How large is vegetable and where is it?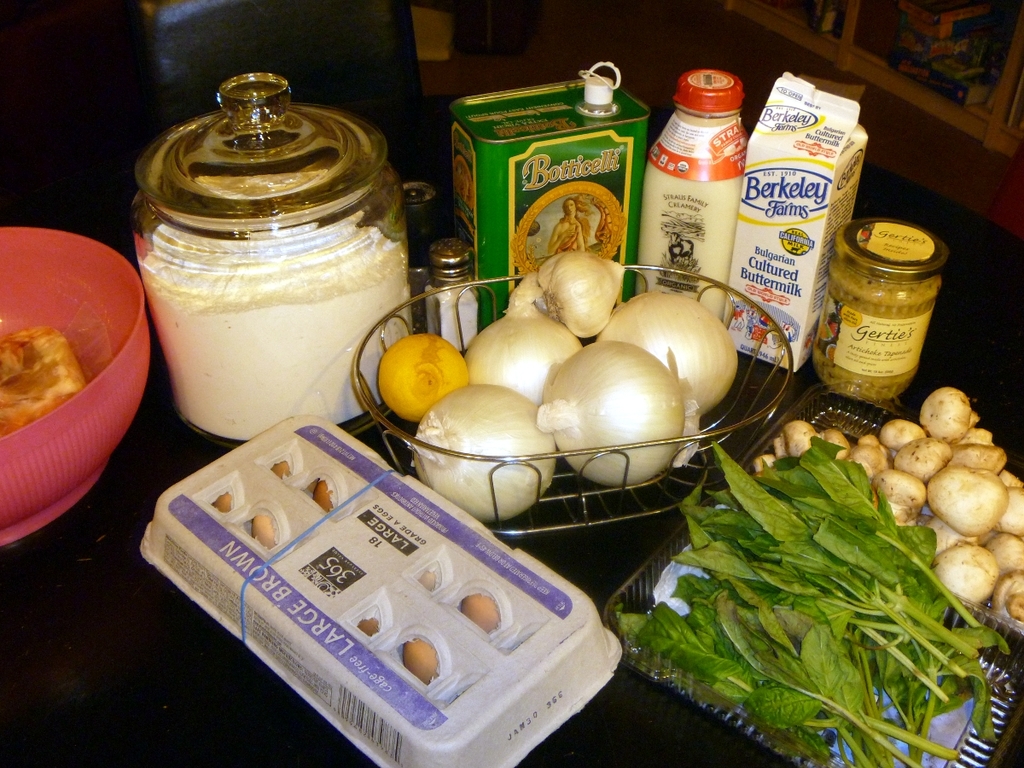
Bounding box: (x1=534, y1=247, x2=628, y2=328).
